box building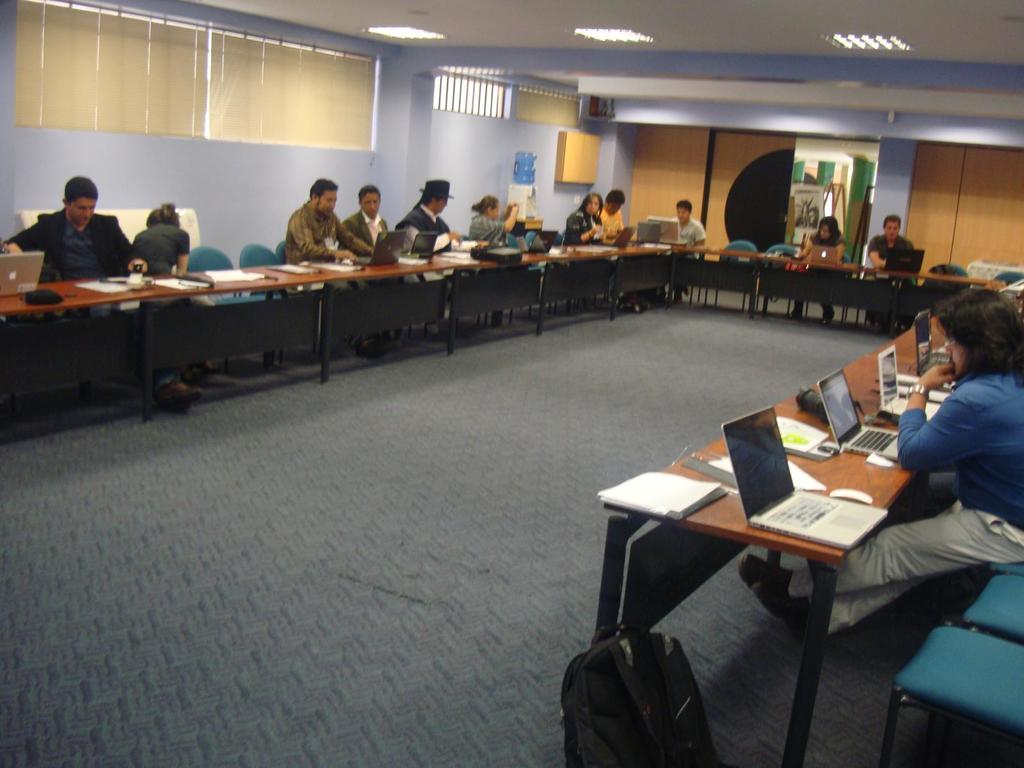
[left=0, top=6, right=1023, bottom=767]
